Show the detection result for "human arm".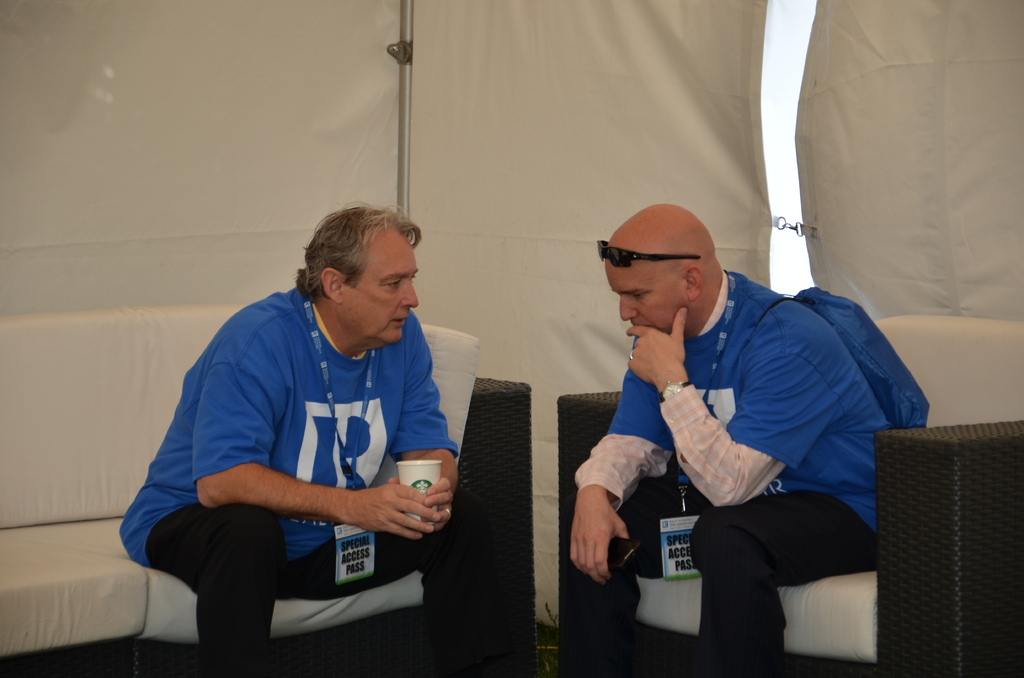
x1=566, y1=367, x2=684, y2=586.
